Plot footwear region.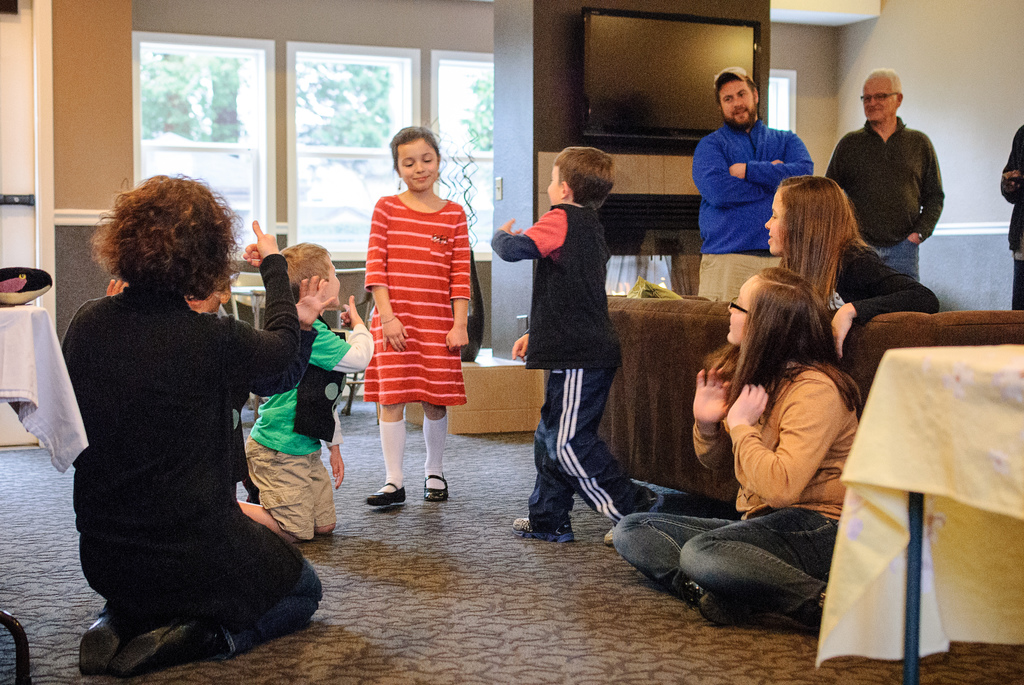
Plotted at crop(419, 471, 450, 498).
